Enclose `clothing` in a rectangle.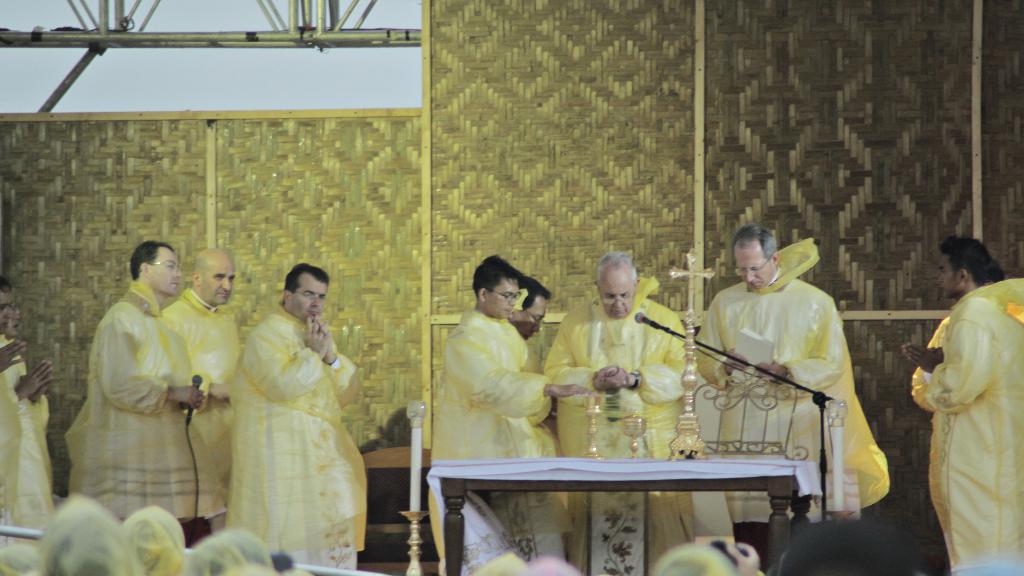
63/281/230/546.
